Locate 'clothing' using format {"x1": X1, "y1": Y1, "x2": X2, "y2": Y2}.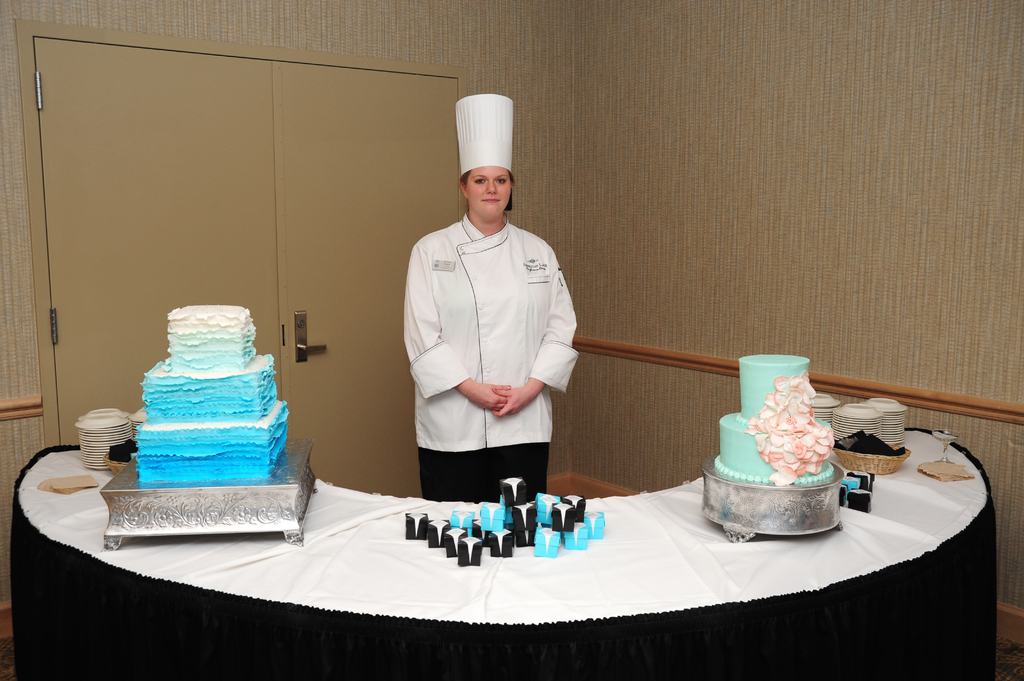
{"x1": 402, "y1": 216, "x2": 575, "y2": 488}.
